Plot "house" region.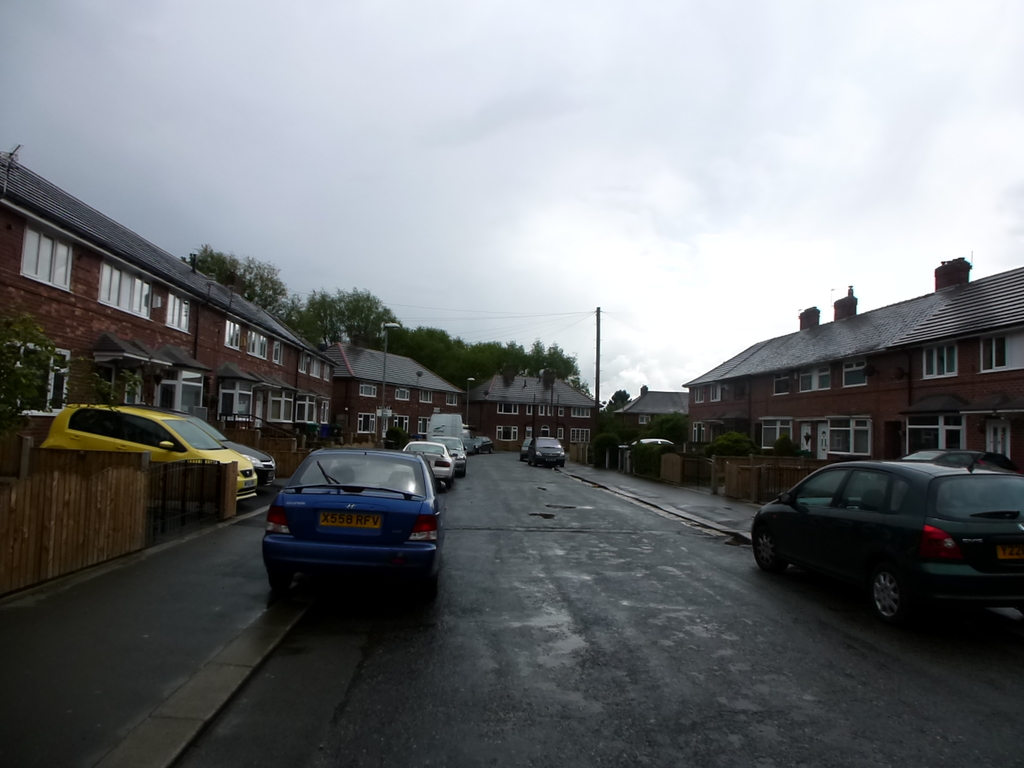
Plotted at x1=607 y1=385 x2=700 y2=474.
